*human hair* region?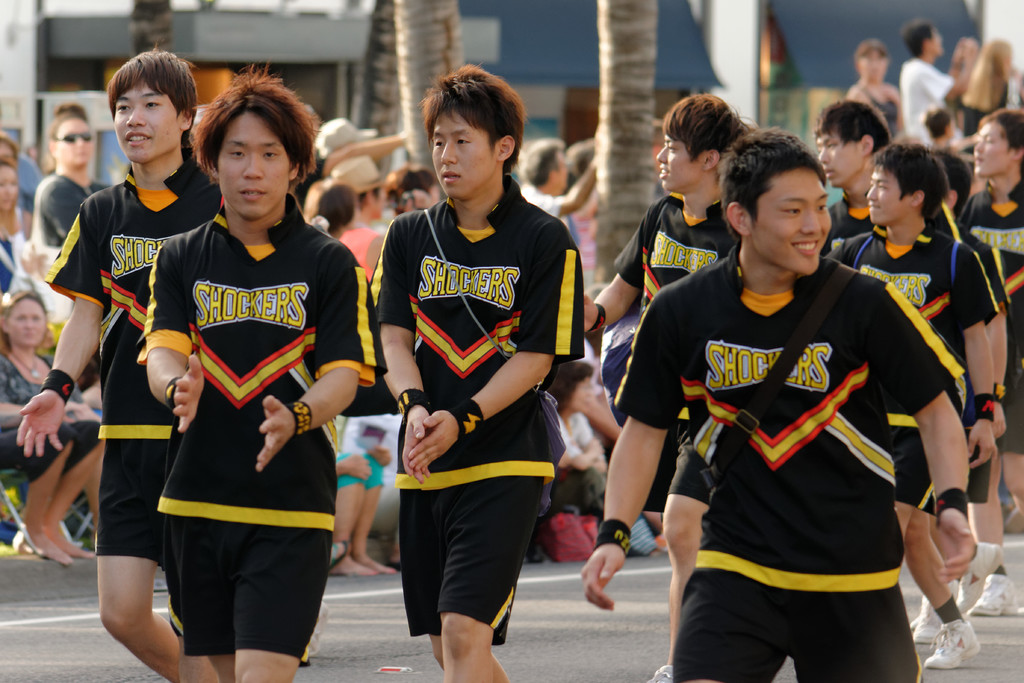
[x1=517, y1=136, x2=561, y2=189]
